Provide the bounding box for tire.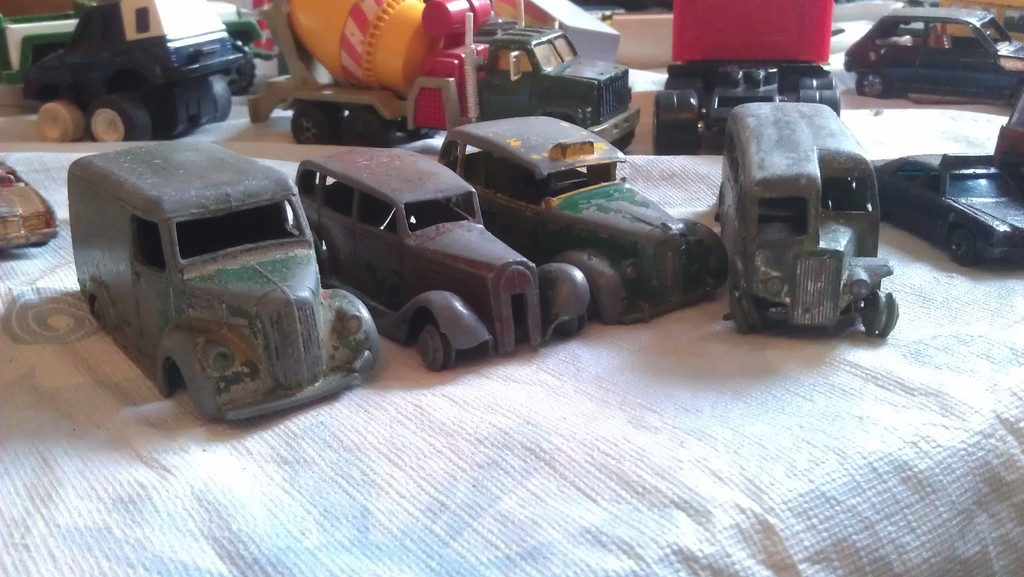
{"left": 211, "top": 76, "right": 234, "bottom": 123}.
